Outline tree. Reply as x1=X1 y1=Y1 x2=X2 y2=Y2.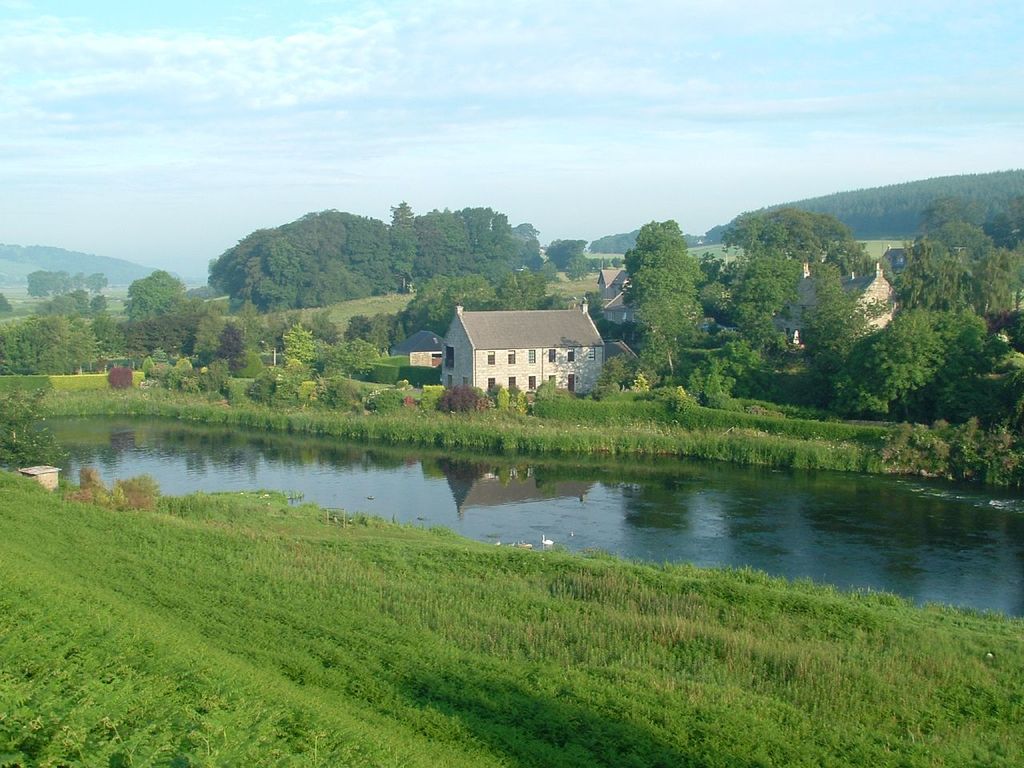
x1=888 y1=198 x2=1001 y2=470.
